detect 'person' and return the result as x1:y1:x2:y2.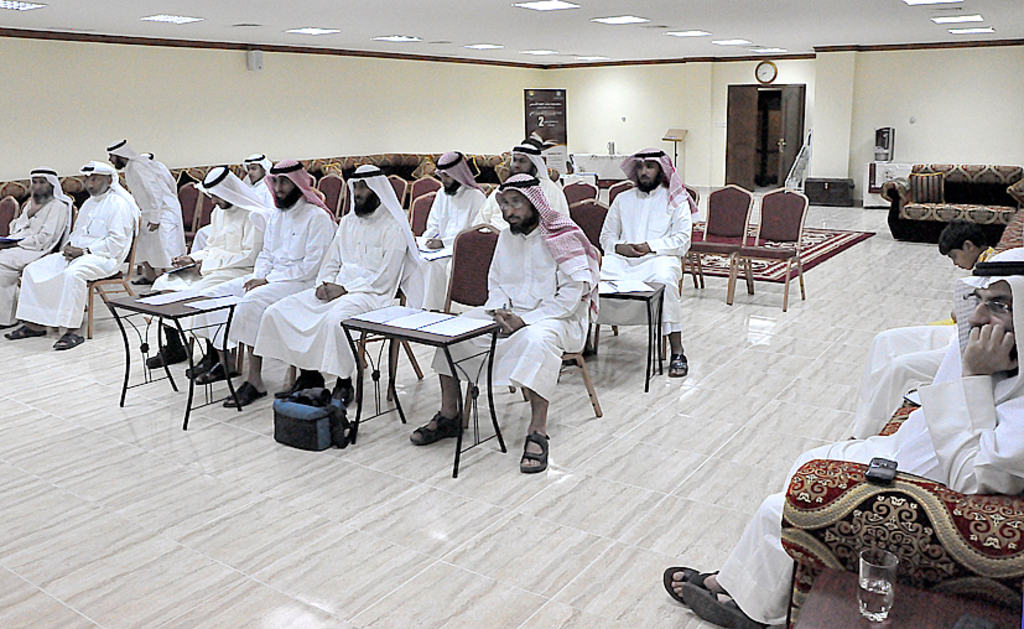
421:155:485:246.
